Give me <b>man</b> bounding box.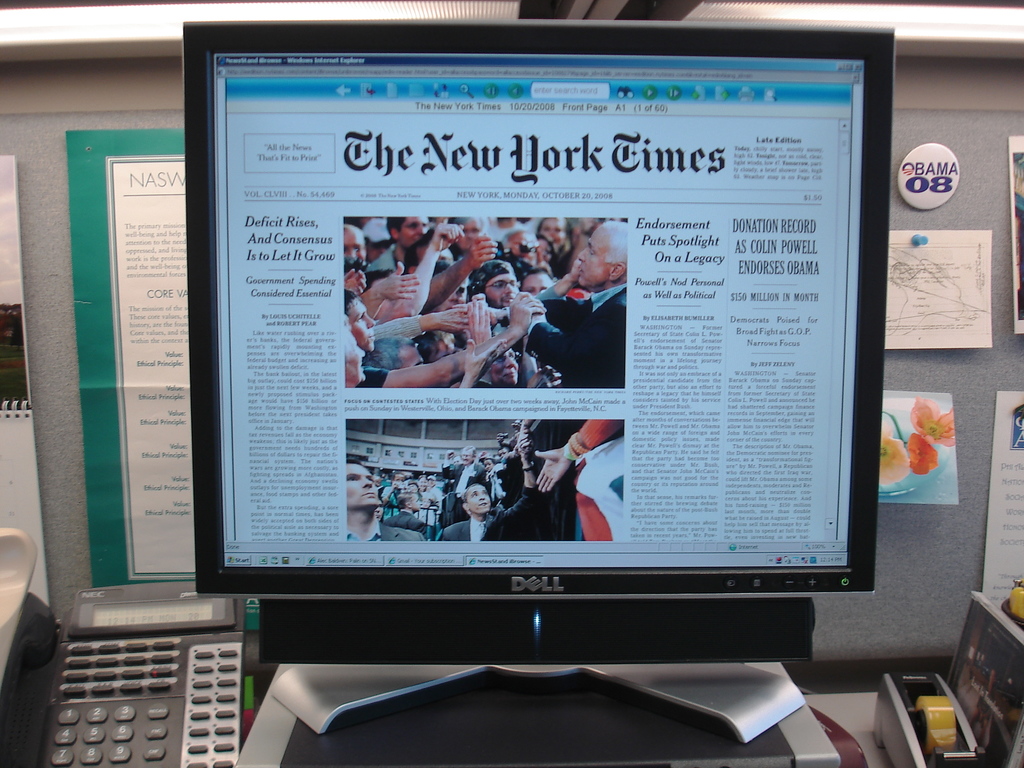
368,339,425,367.
